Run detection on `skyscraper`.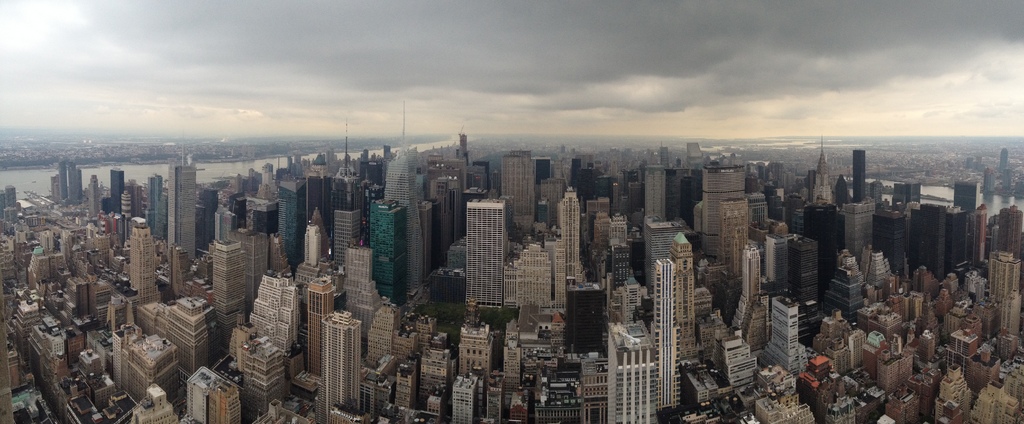
Result: Rect(824, 249, 867, 322).
